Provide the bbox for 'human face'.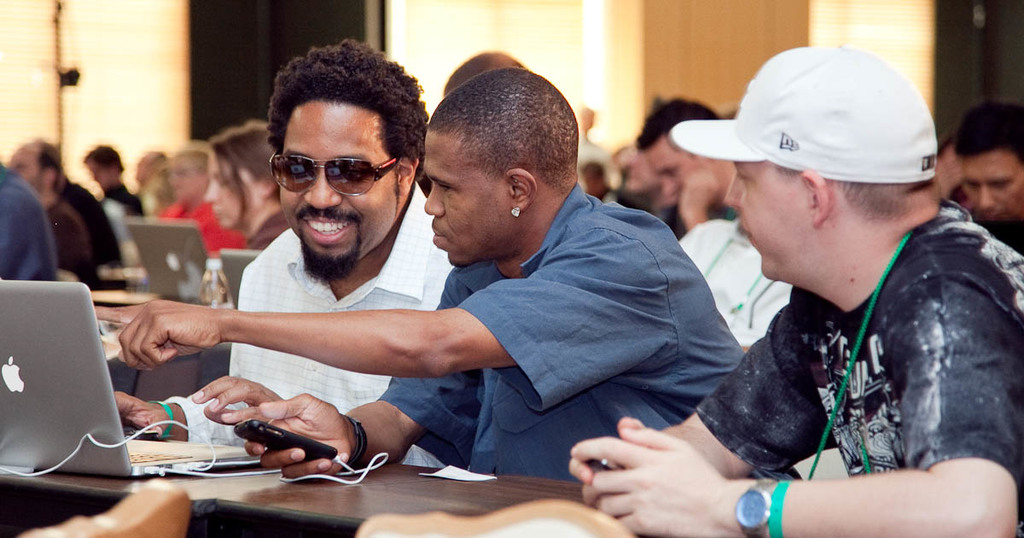
(x1=422, y1=130, x2=499, y2=270).
